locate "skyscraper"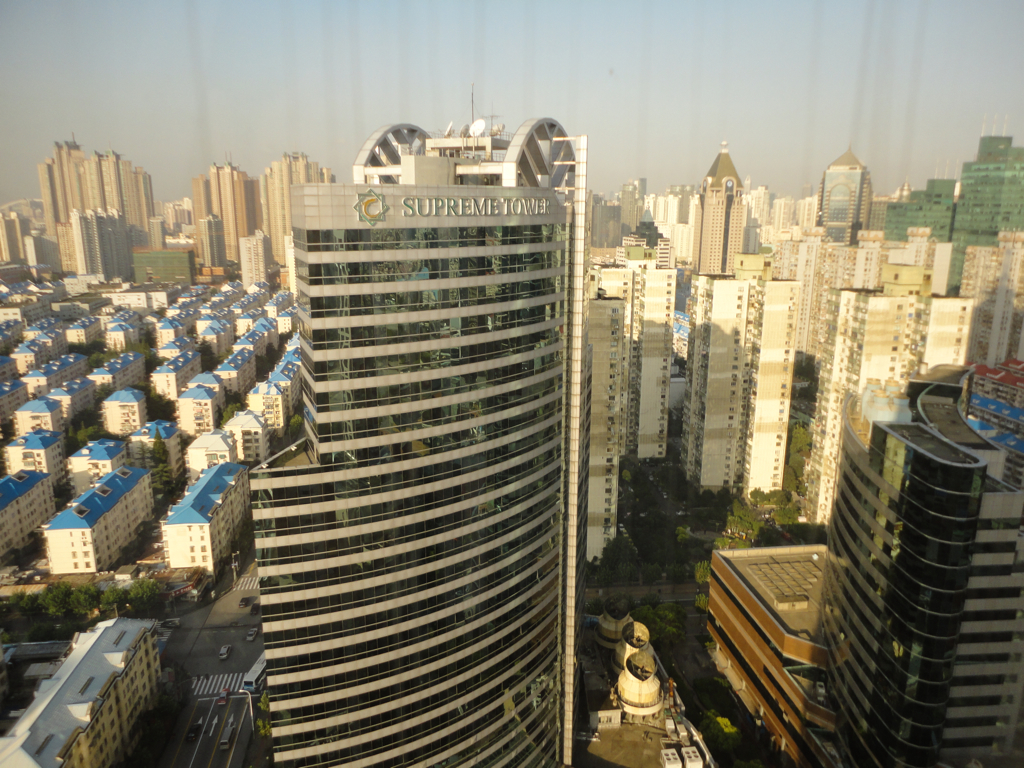
997/216/1023/326
